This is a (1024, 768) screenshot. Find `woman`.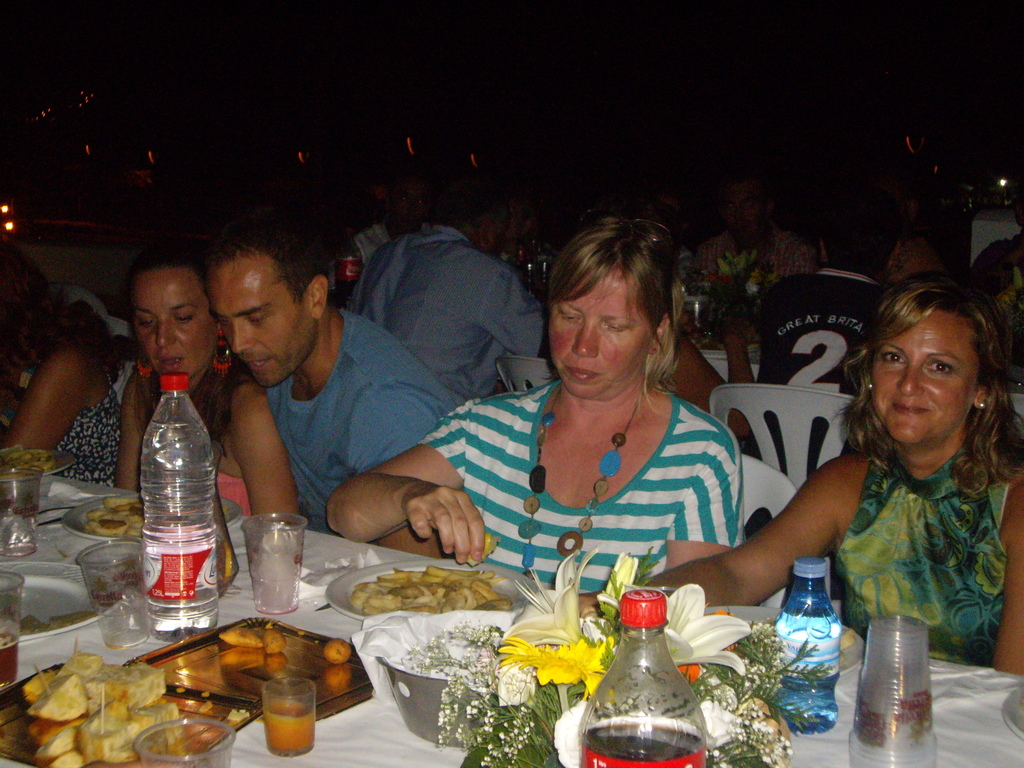
Bounding box: region(320, 213, 746, 595).
